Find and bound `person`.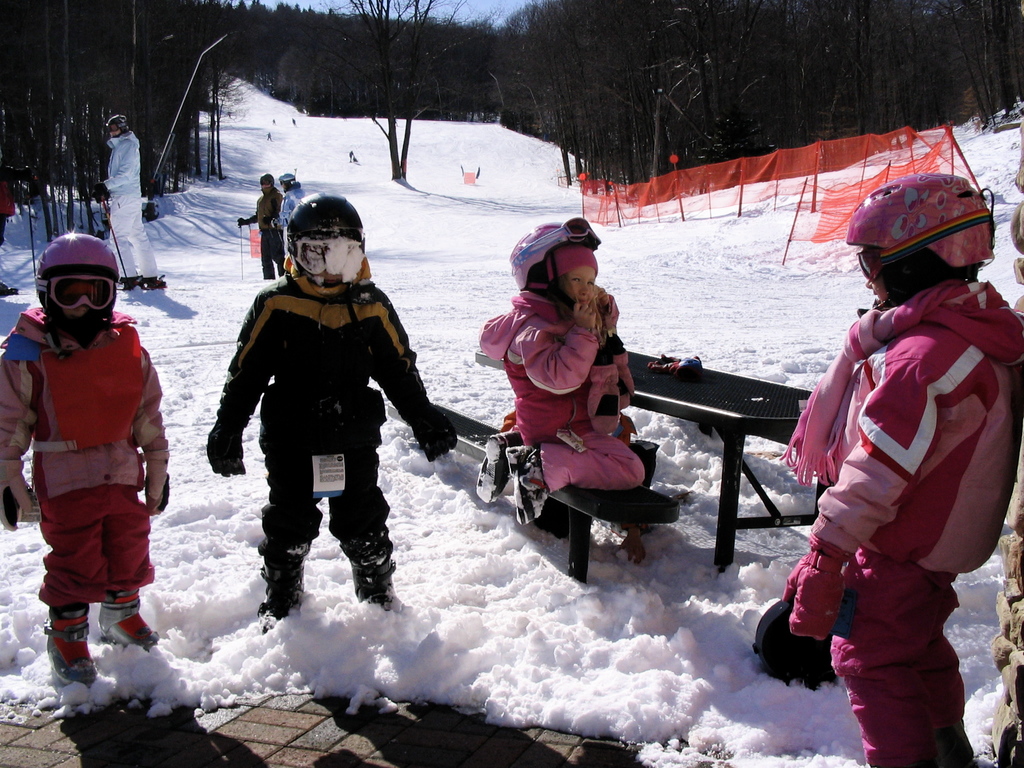
Bound: left=24, top=185, right=169, bottom=682.
